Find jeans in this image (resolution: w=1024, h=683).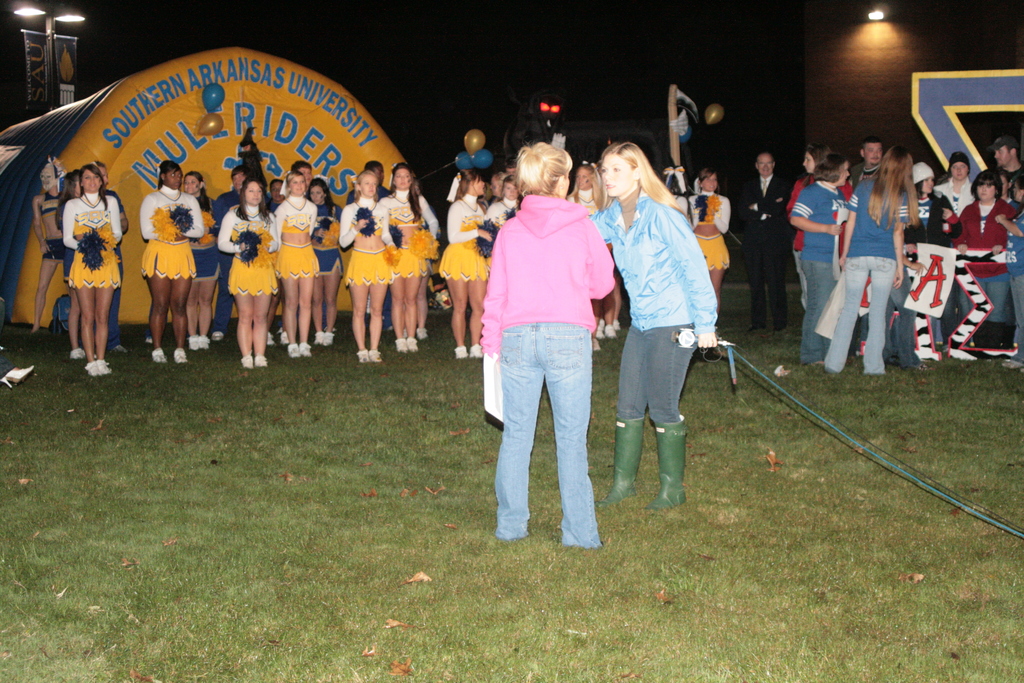
<bbox>798, 262, 835, 363</bbox>.
